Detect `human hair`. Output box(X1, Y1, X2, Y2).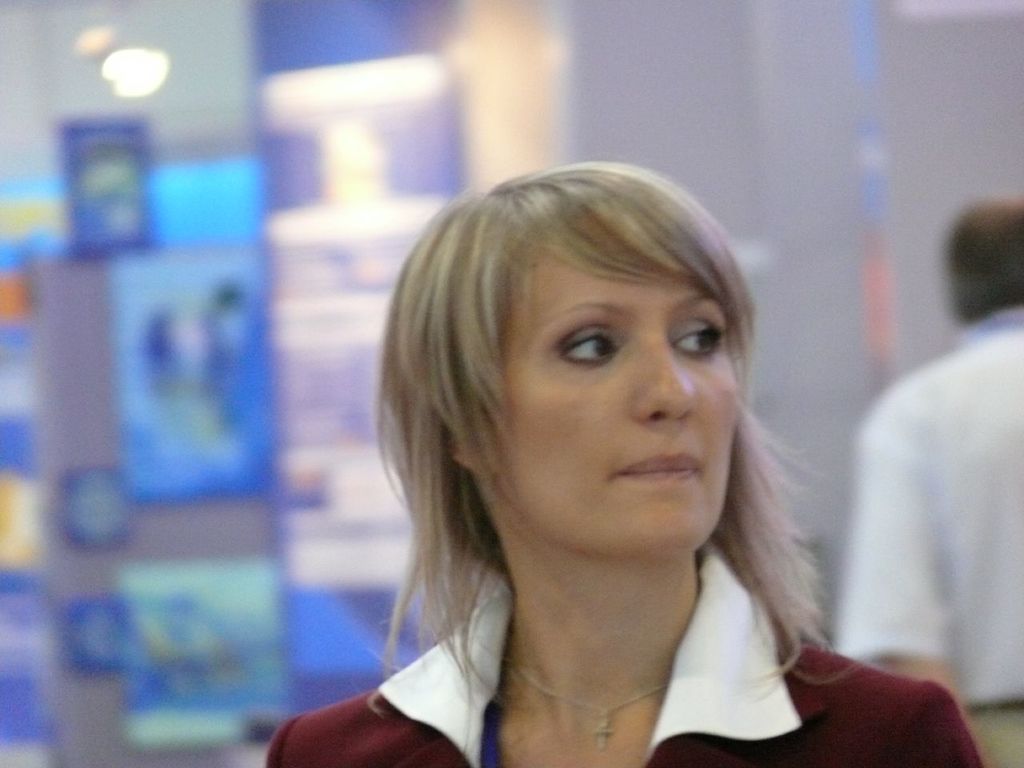
box(359, 153, 807, 721).
